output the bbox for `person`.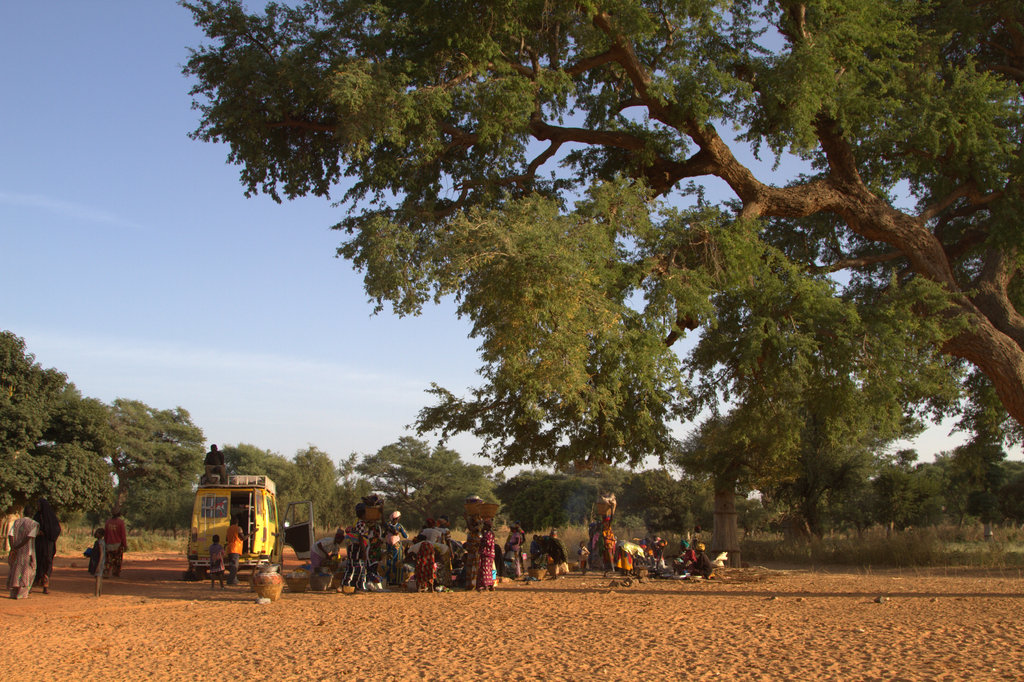
(7, 515, 40, 605).
